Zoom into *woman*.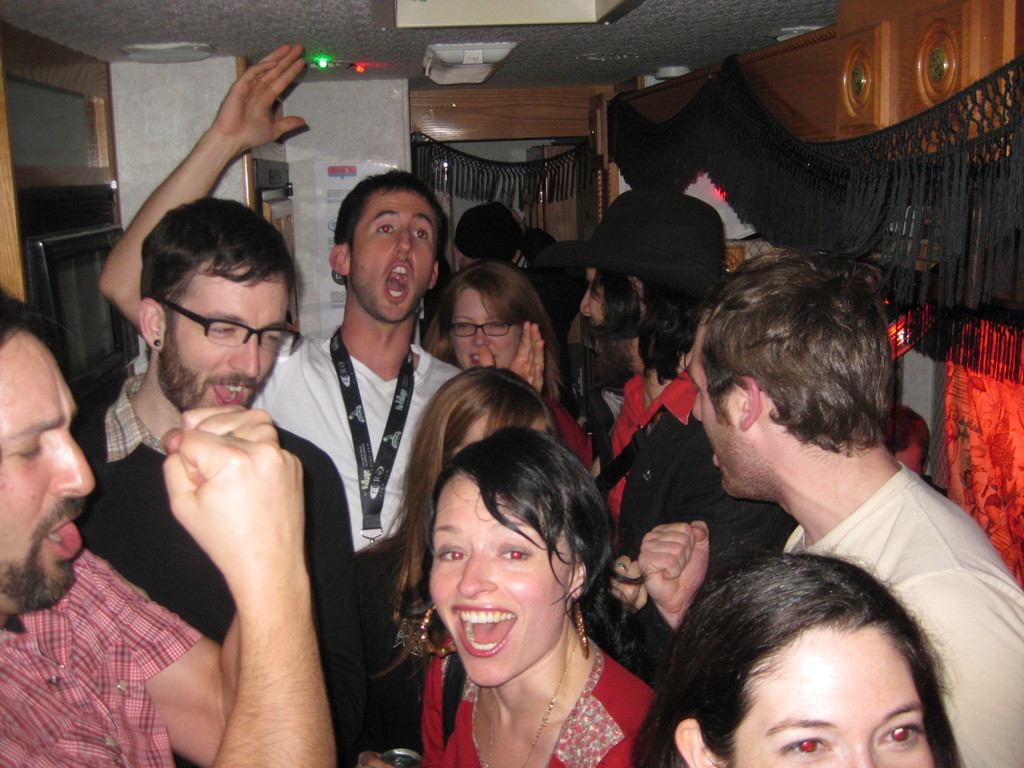
Zoom target: x1=631 y1=554 x2=971 y2=767.
